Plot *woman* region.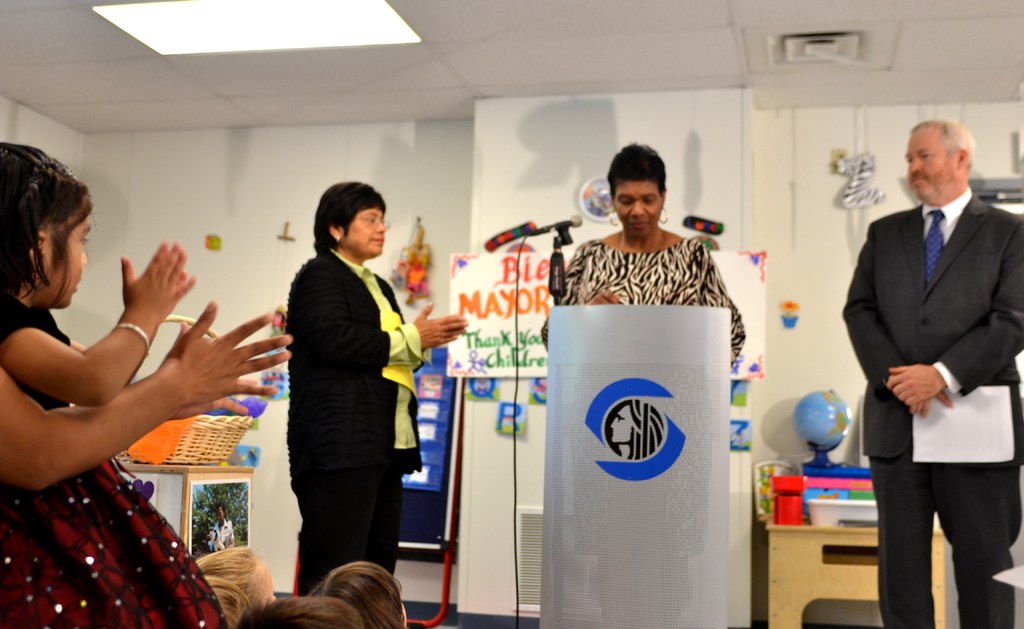
Plotted at detection(540, 181, 744, 319).
